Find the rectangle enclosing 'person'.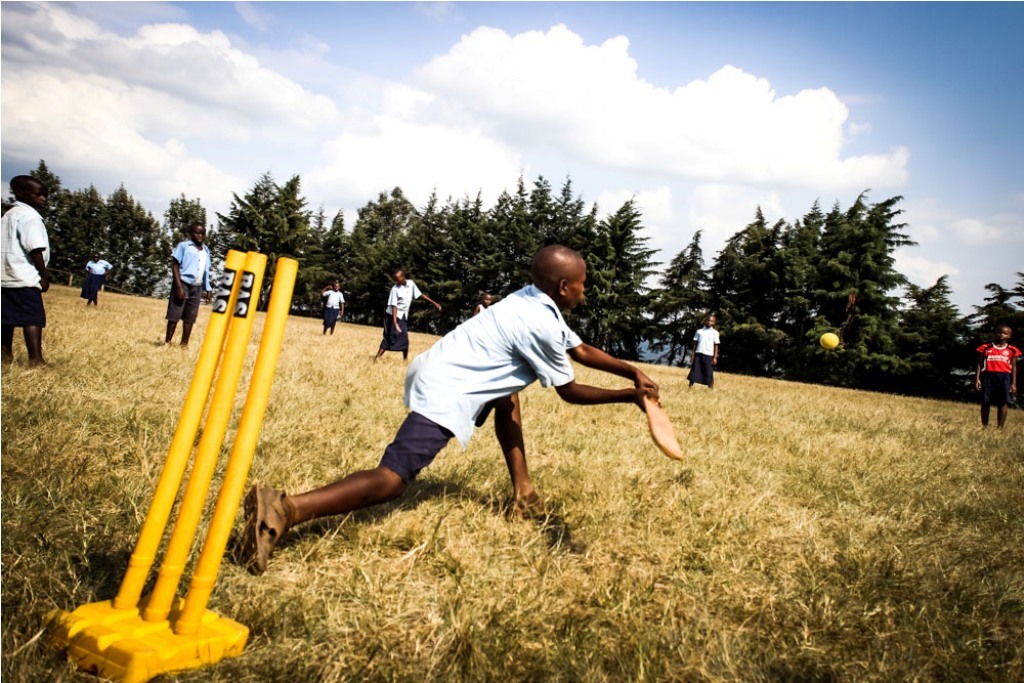
(left=232, top=242, right=667, bottom=582).
